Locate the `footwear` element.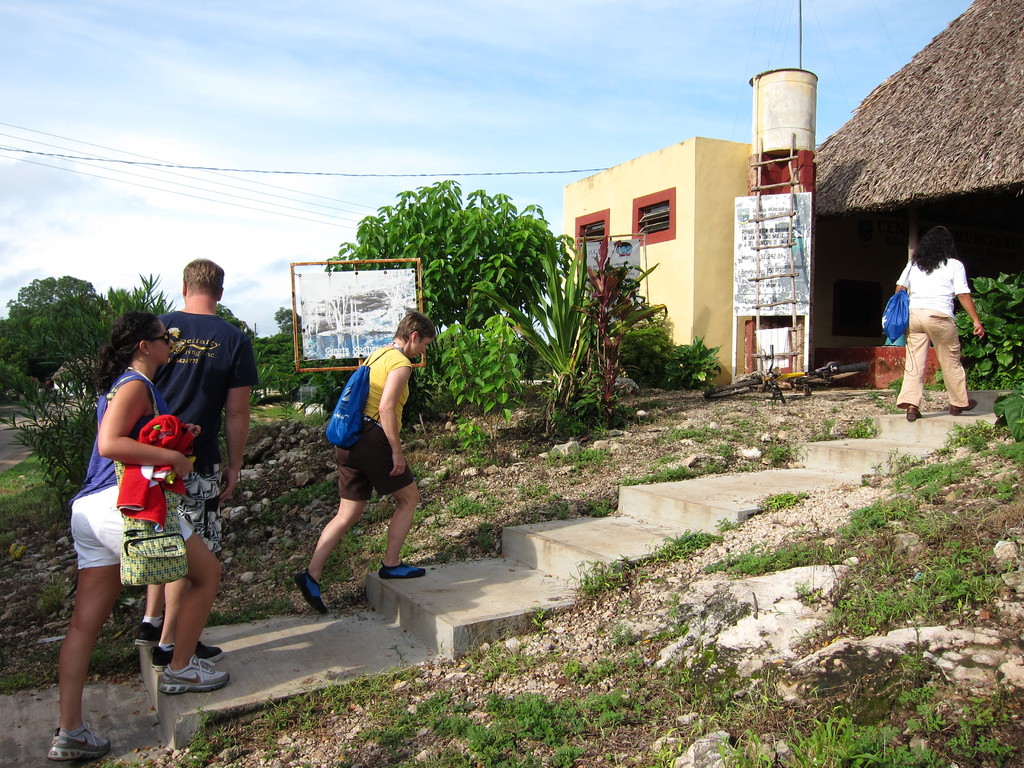
Element bbox: x1=950 y1=408 x2=954 y2=410.
